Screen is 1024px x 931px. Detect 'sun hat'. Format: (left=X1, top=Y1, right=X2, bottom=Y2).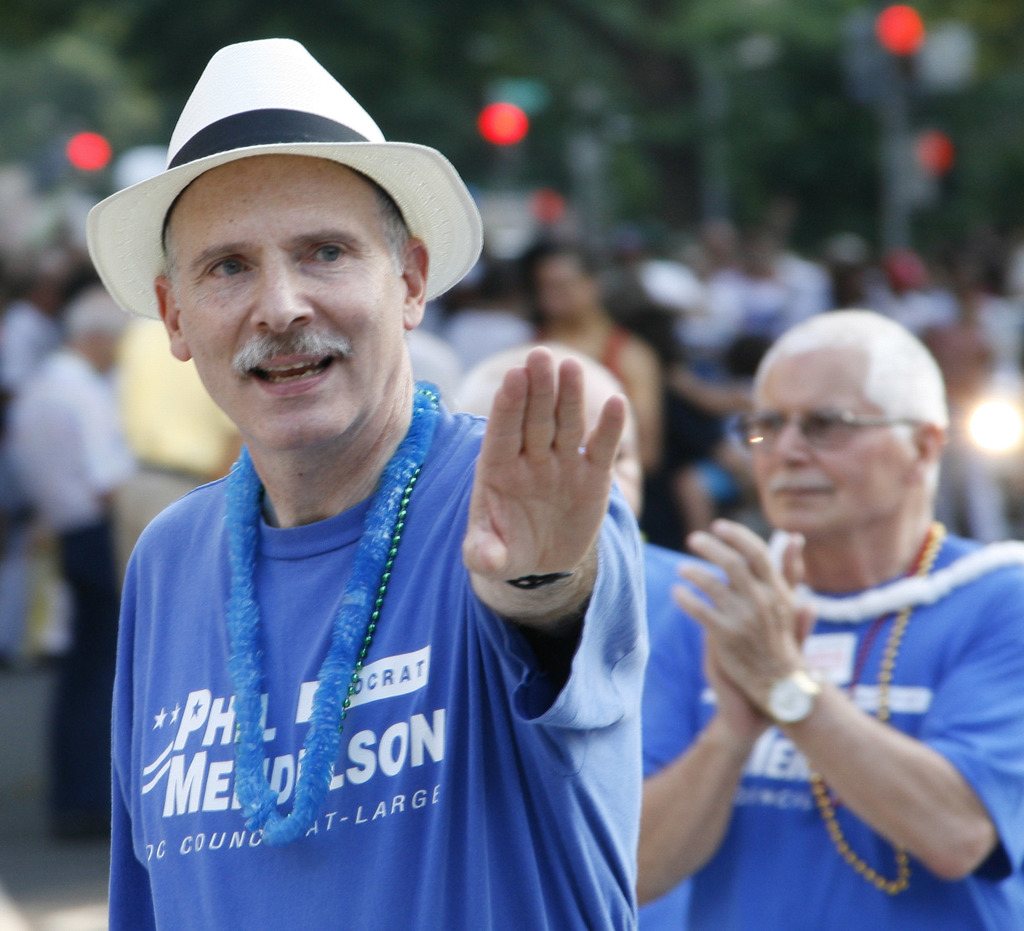
(left=88, top=31, right=481, bottom=323).
